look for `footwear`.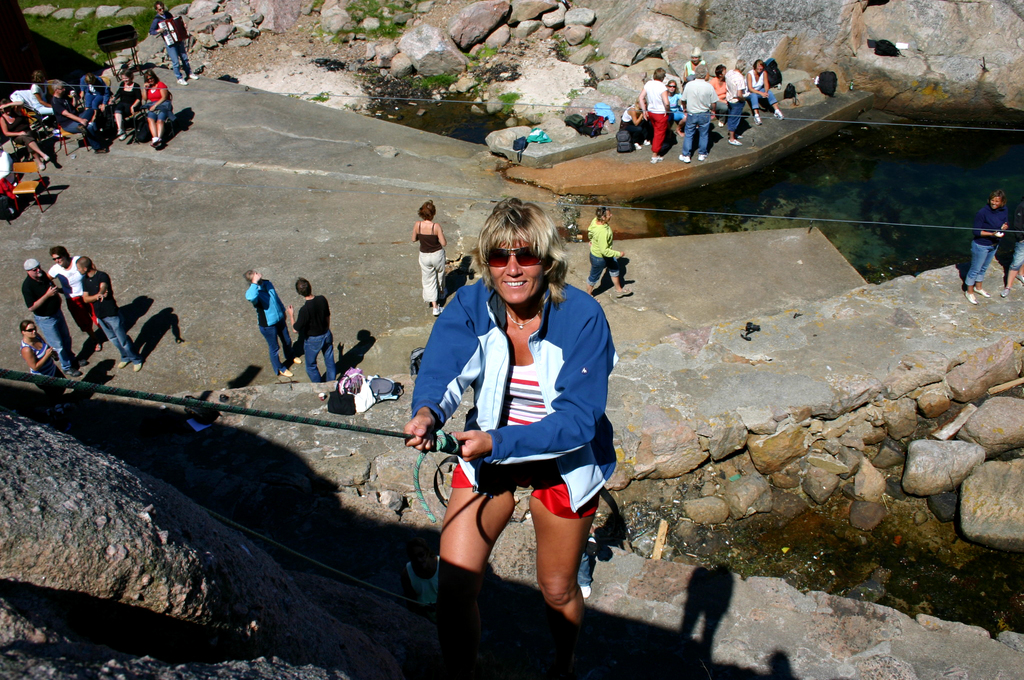
Found: crop(730, 136, 744, 146).
